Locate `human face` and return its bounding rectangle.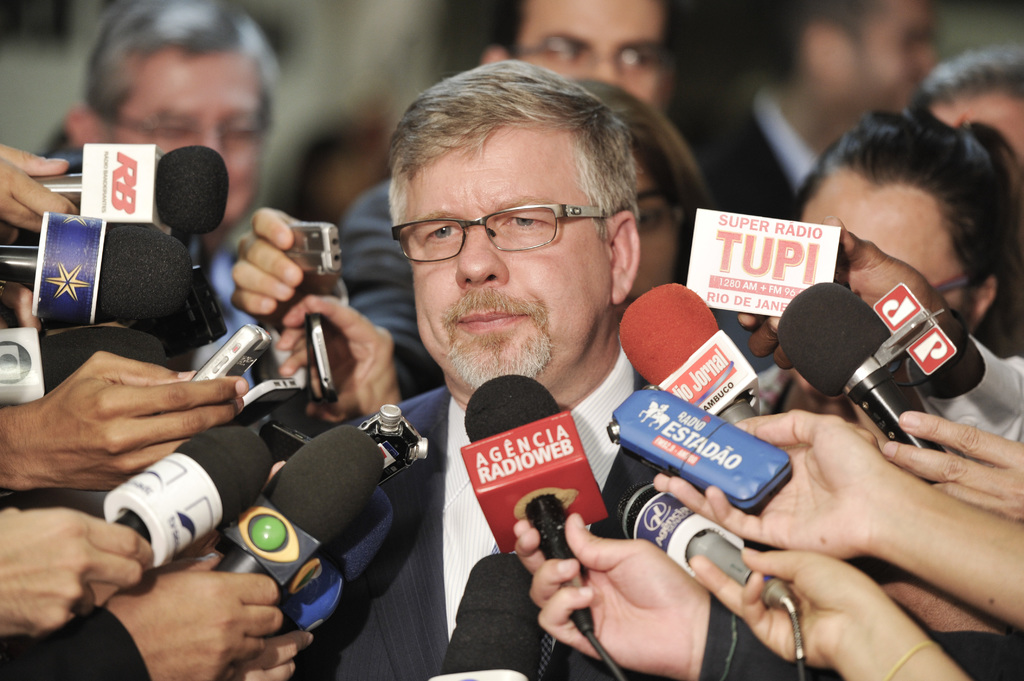
box=[518, 0, 676, 102].
